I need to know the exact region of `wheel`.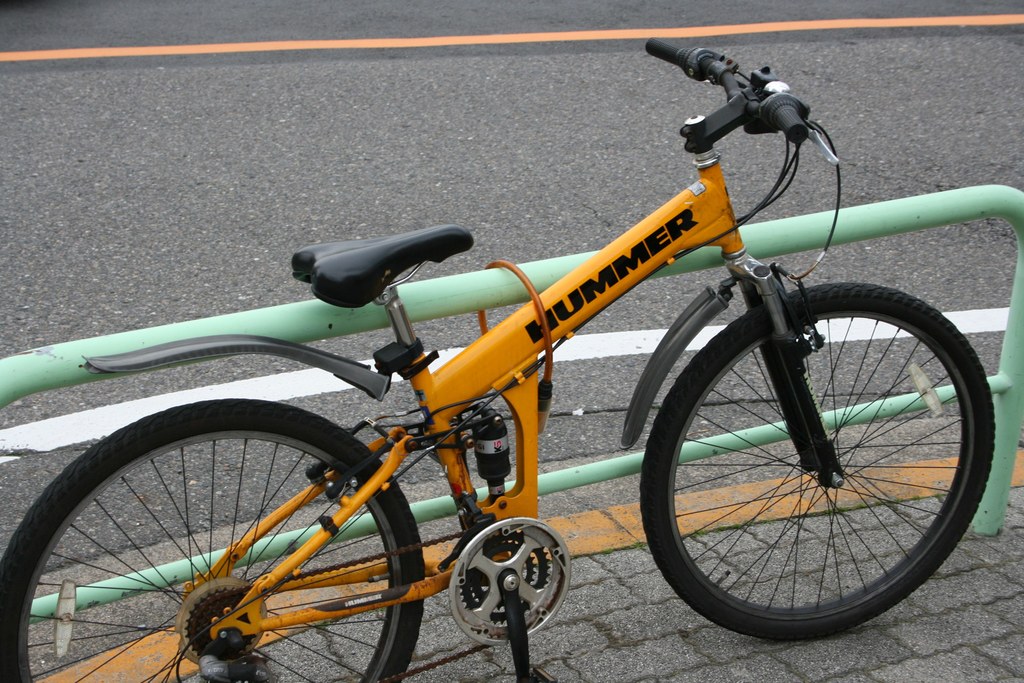
Region: (0, 400, 426, 682).
